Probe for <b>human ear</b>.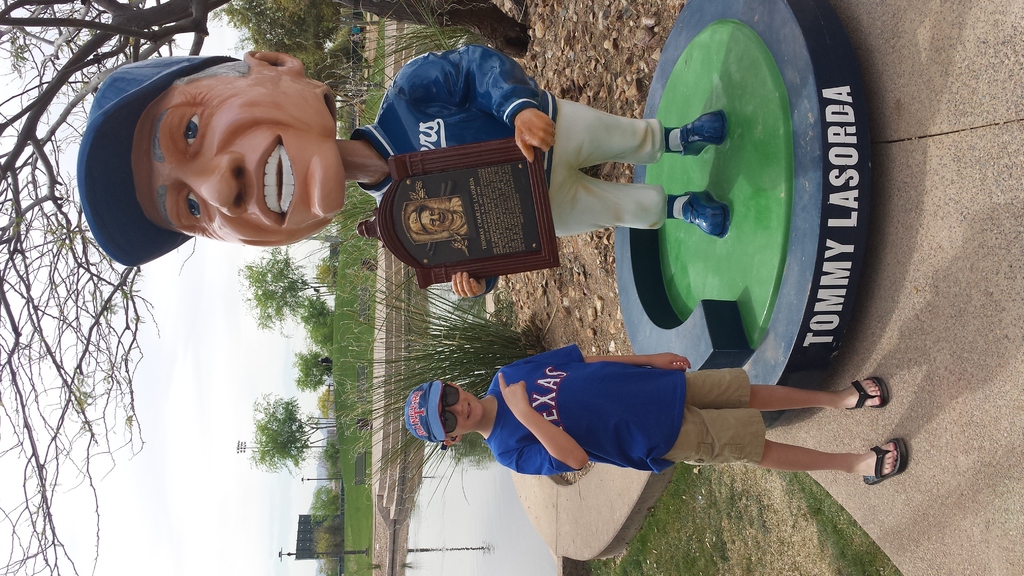
Probe result: bbox(450, 381, 463, 390).
